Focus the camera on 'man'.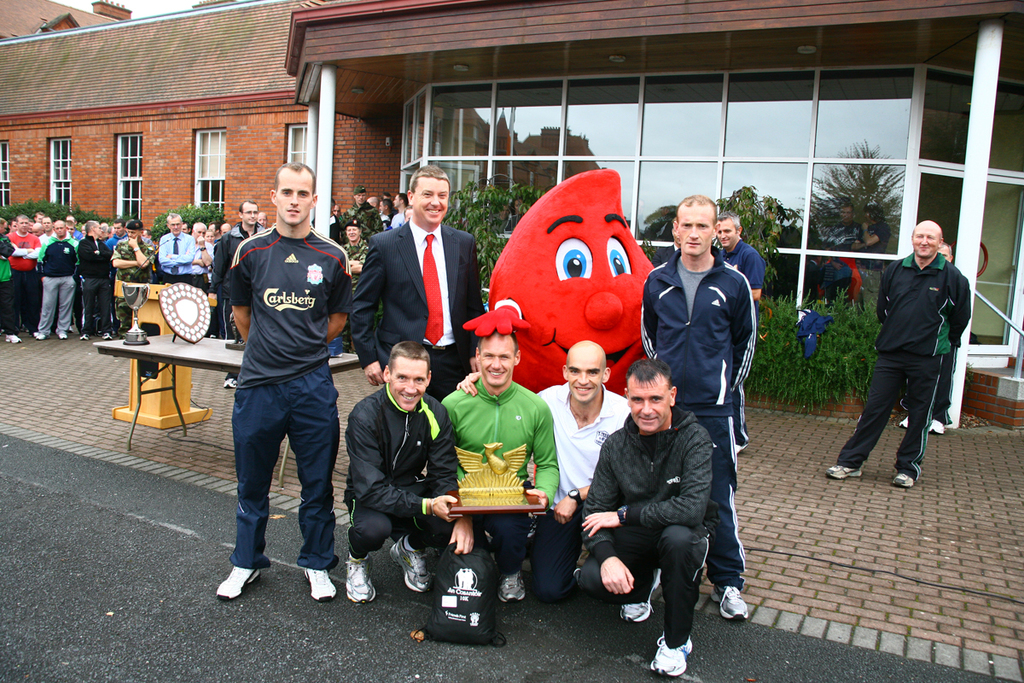
Focus region: bbox=[215, 221, 236, 340].
